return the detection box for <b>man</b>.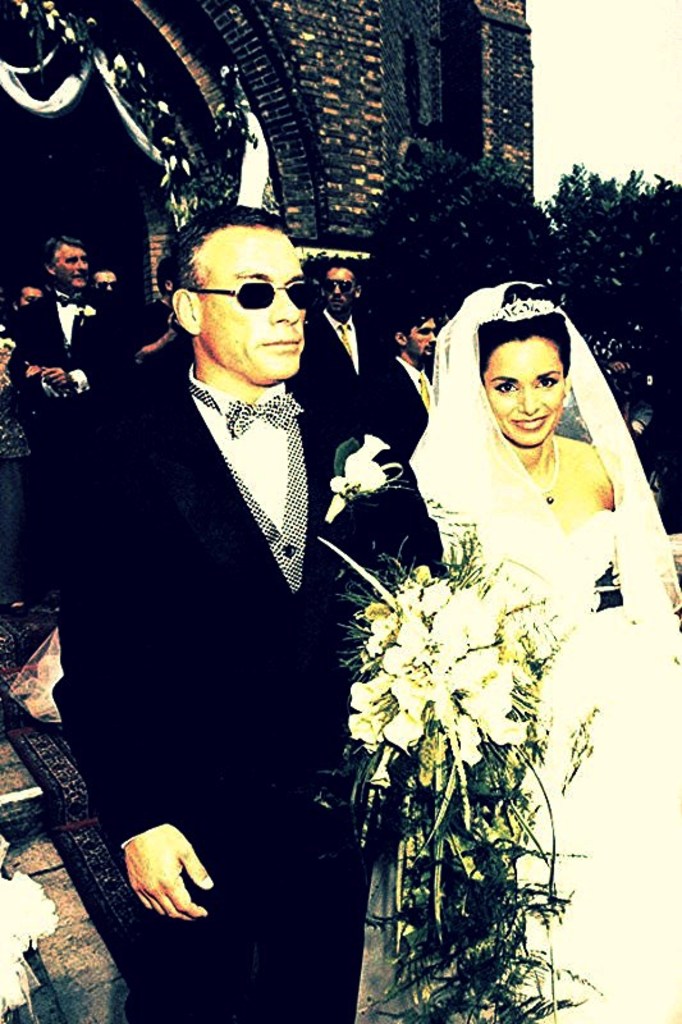
pyautogui.locateOnScreen(293, 248, 381, 467).
